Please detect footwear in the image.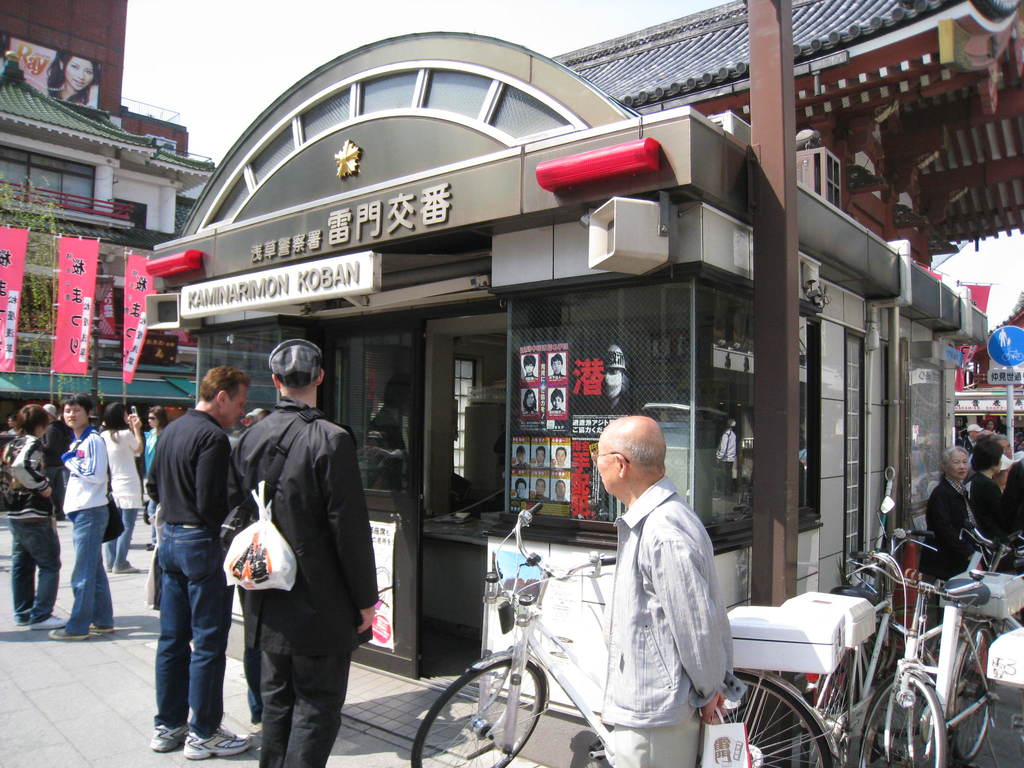
91/622/122/637.
